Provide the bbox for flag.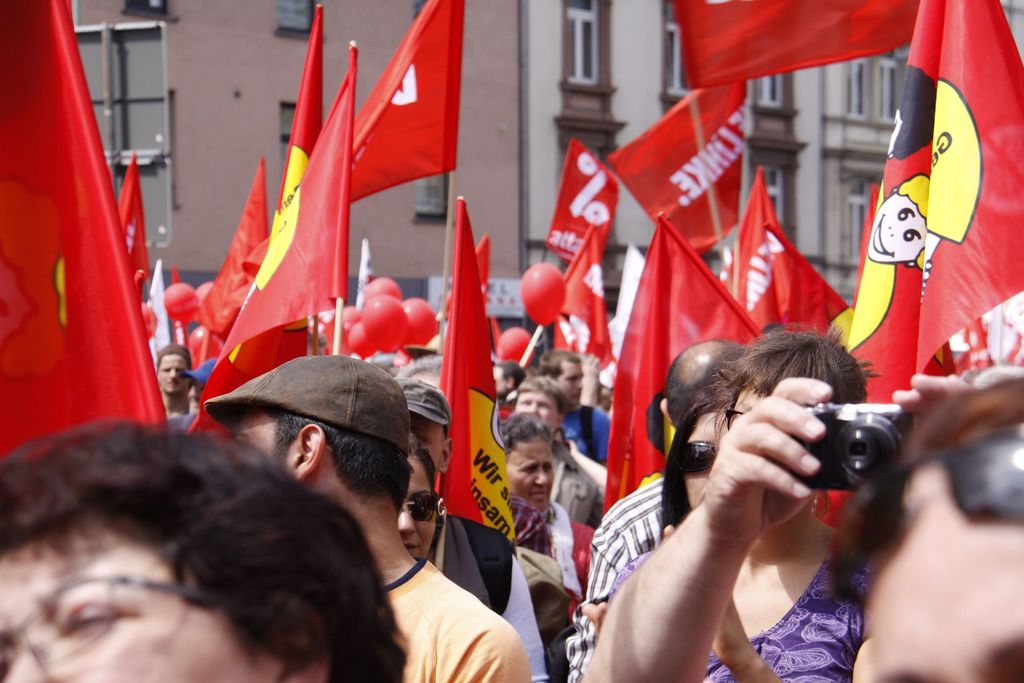
box(467, 233, 509, 299).
